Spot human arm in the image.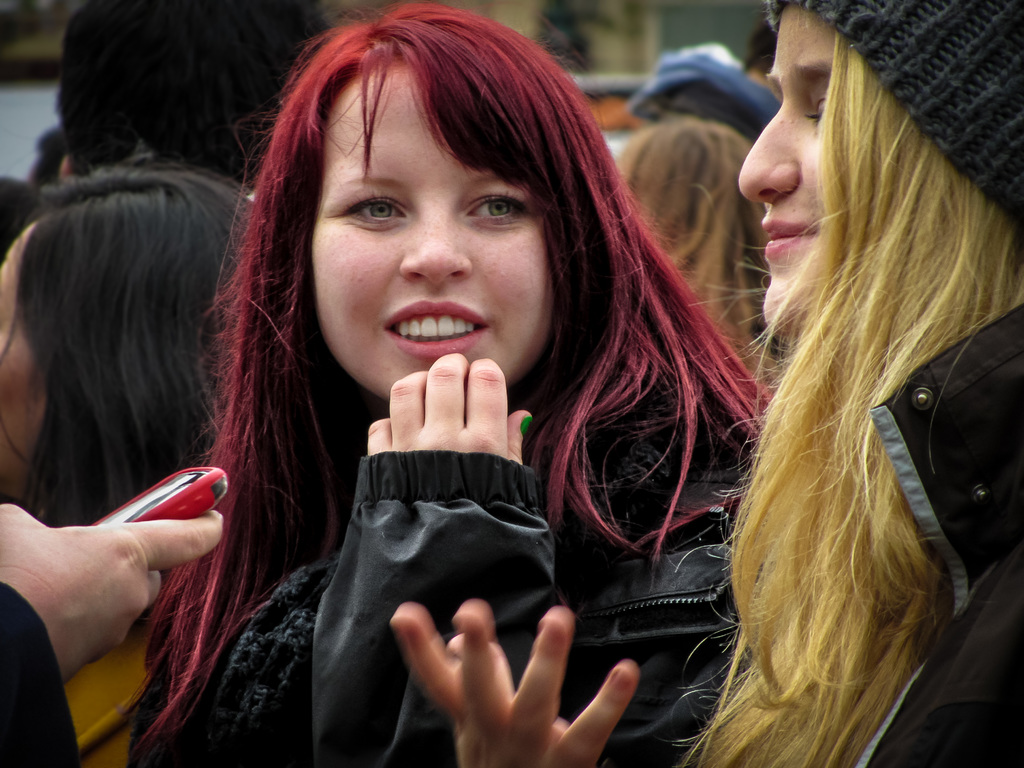
human arm found at 0,493,231,767.
